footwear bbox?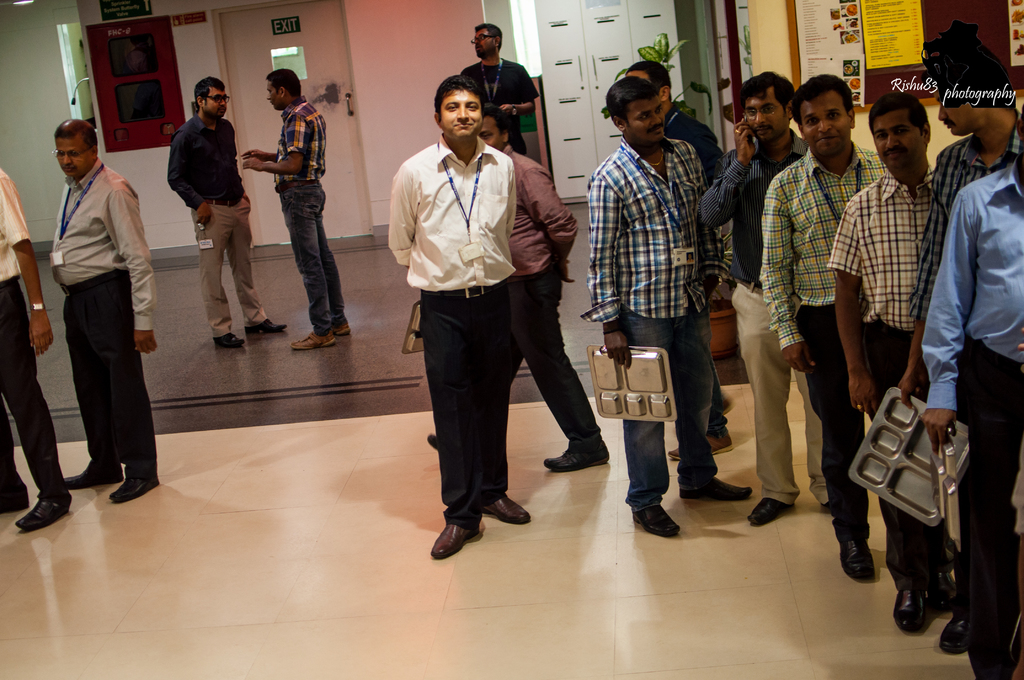
(left=834, top=518, right=875, bottom=582)
